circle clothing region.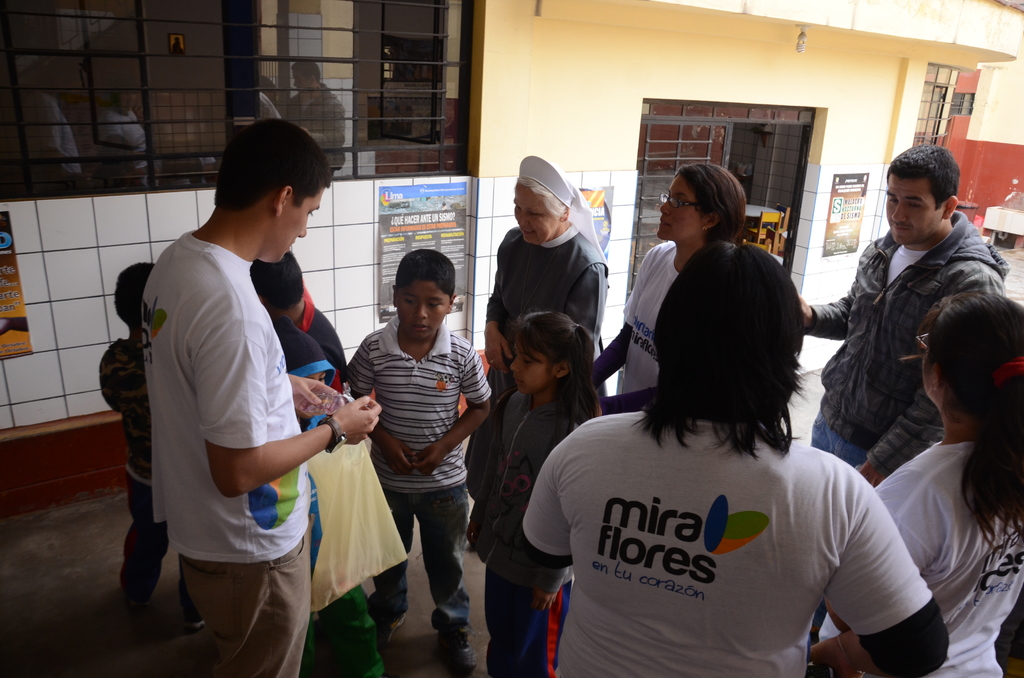
Region: x1=453 y1=376 x2=595 y2=677.
